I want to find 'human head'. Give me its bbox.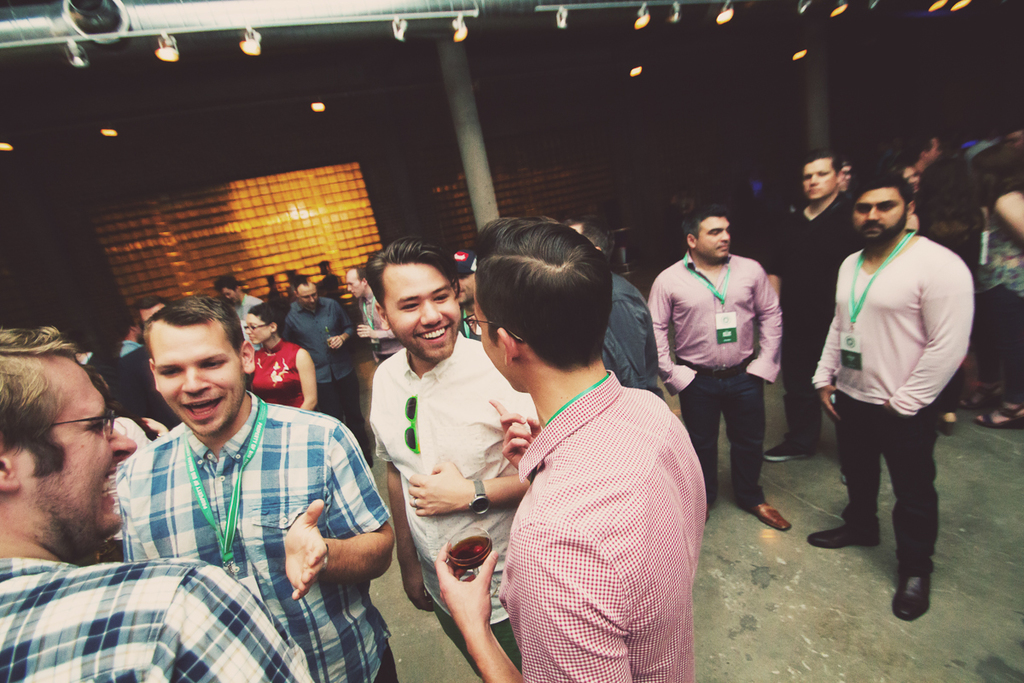
bbox=[448, 251, 478, 306].
